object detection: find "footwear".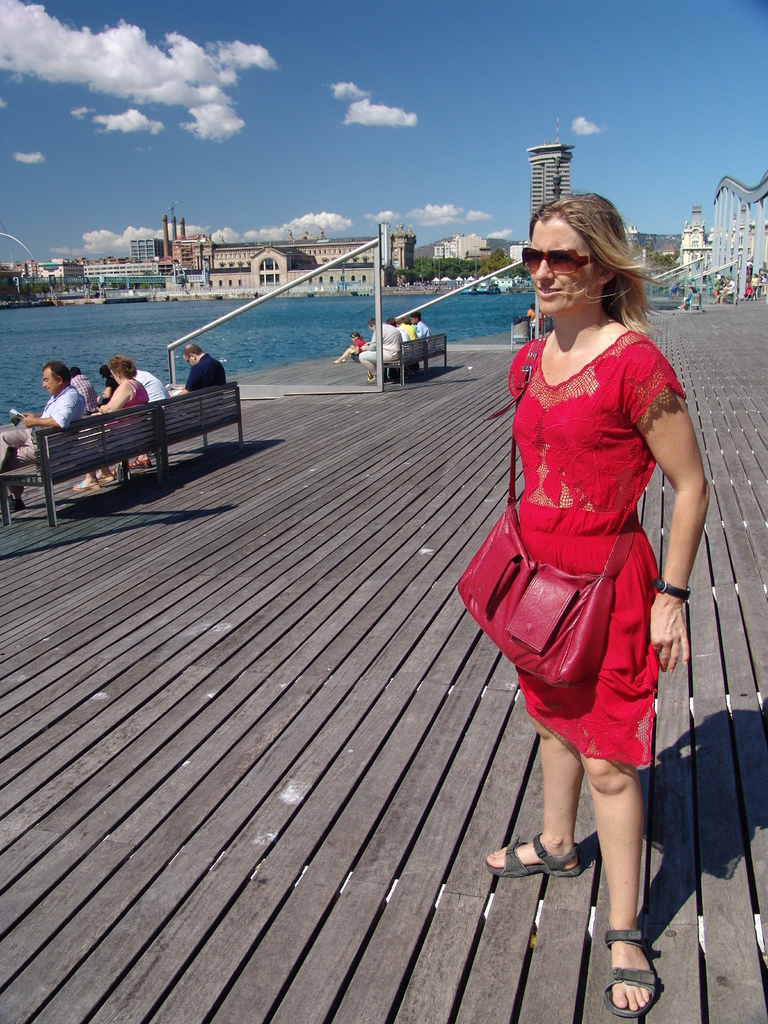
(left=97, top=472, right=108, bottom=481).
